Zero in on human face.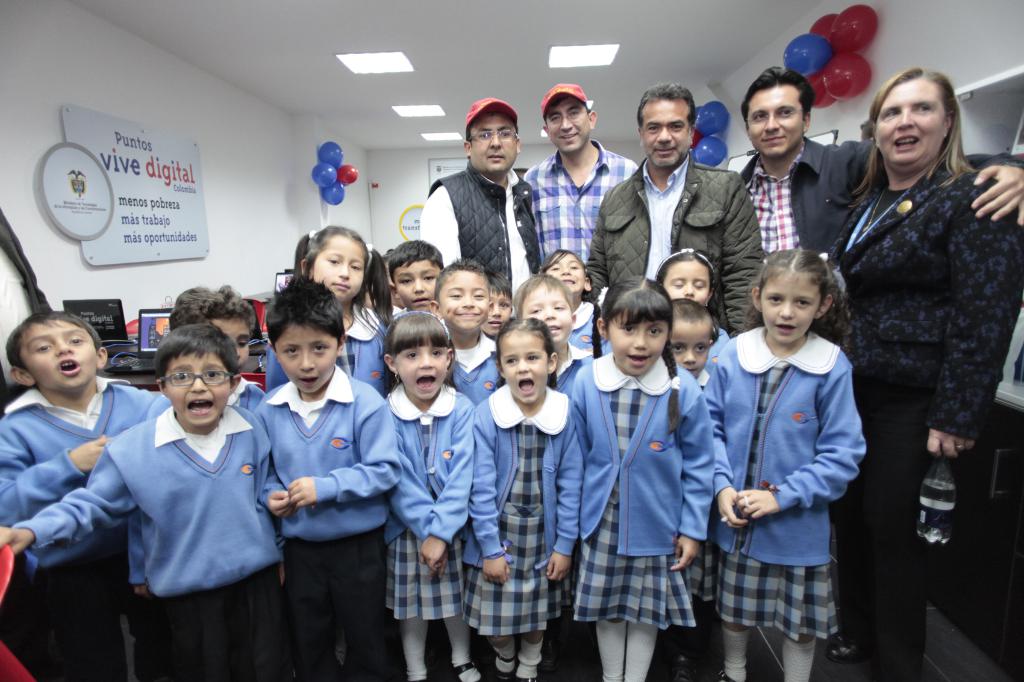
Zeroed in: Rect(611, 321, 660, 376).
